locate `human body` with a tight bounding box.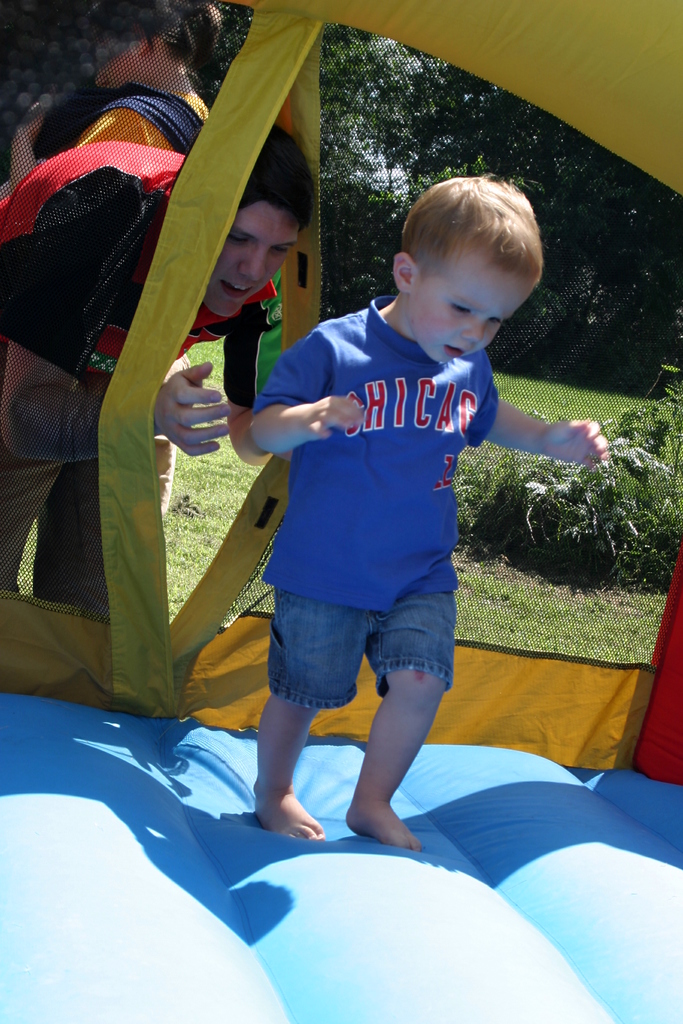
{"left": 8, "top": 79, "right": 218, "bottom": 189}.
